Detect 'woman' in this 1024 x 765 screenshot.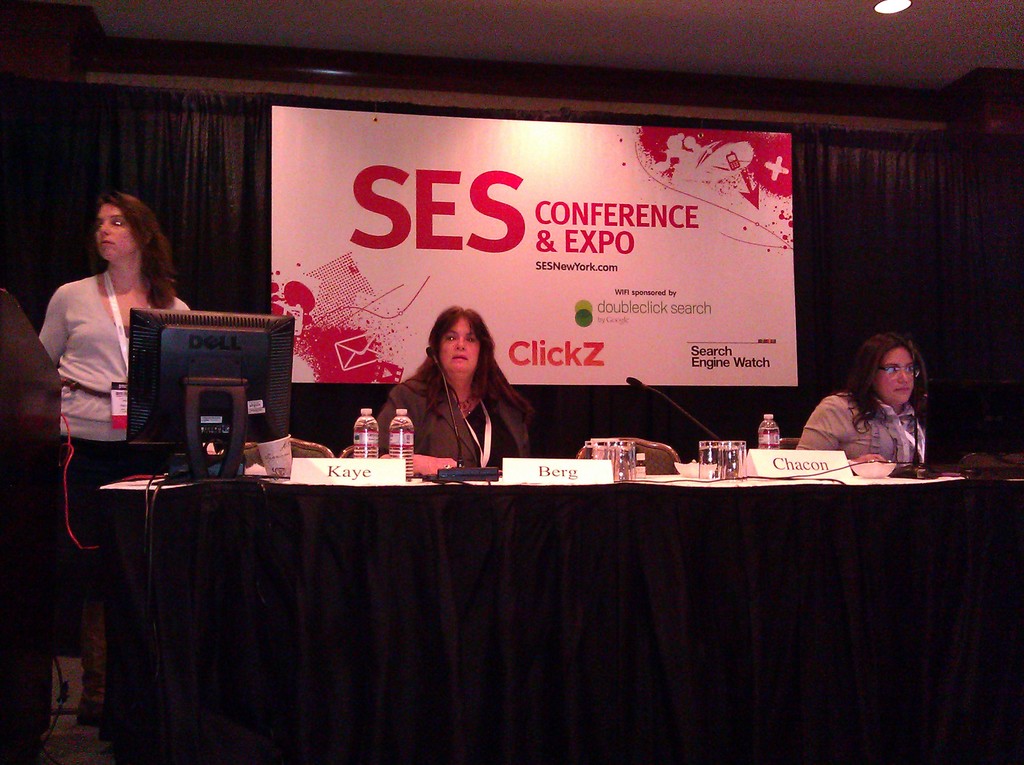
Detection: 795:329:952:491.
